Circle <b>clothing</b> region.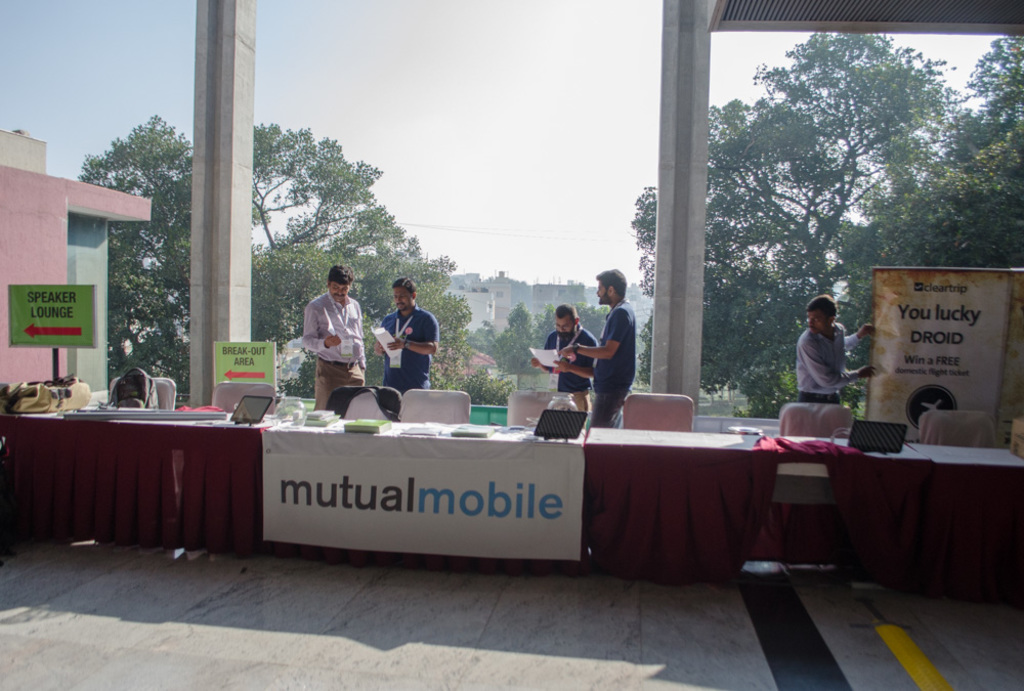
Region: region(586, 298, 638, 393).
